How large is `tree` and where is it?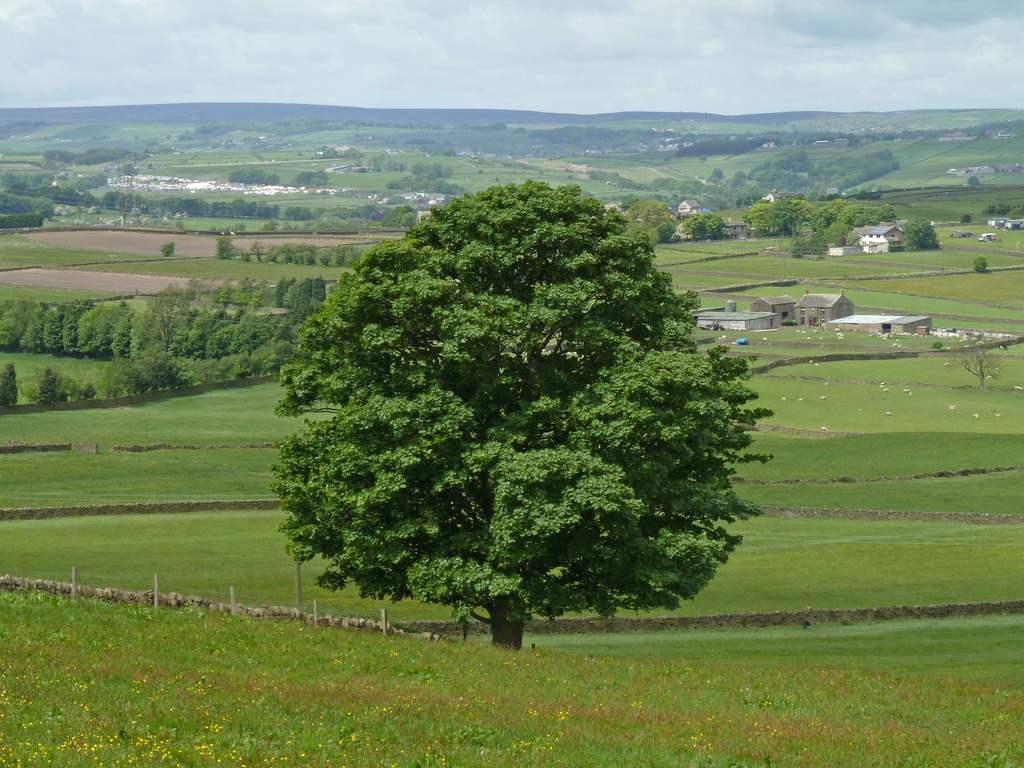
Bounding box: detection(880, 205, 897, 220).
